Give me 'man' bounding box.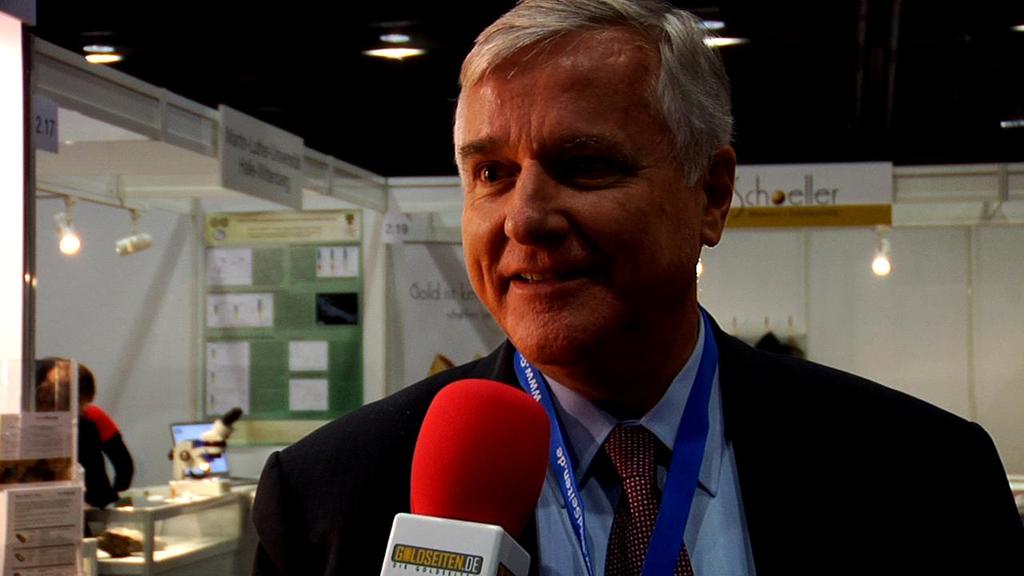
(314, 22, 944, 563).
